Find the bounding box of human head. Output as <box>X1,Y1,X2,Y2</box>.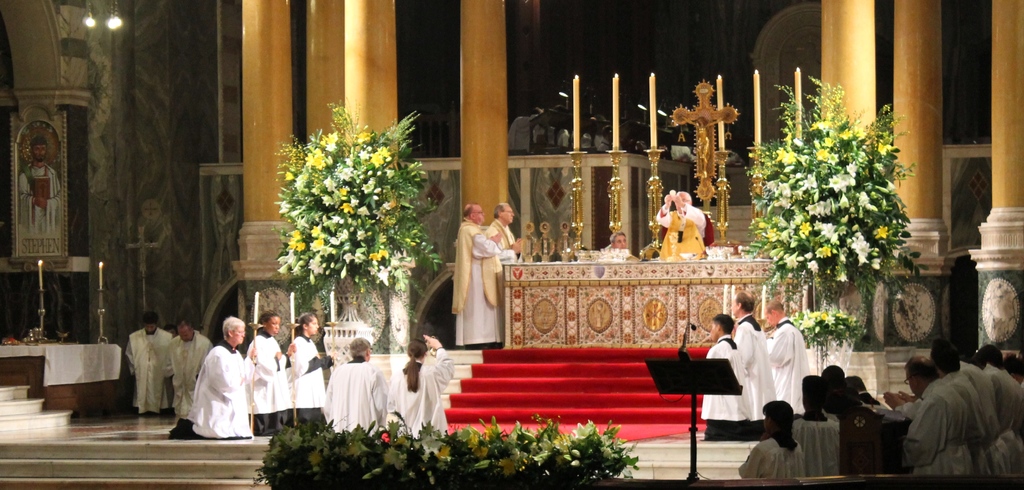
<box>732,290,757,314</box>.
